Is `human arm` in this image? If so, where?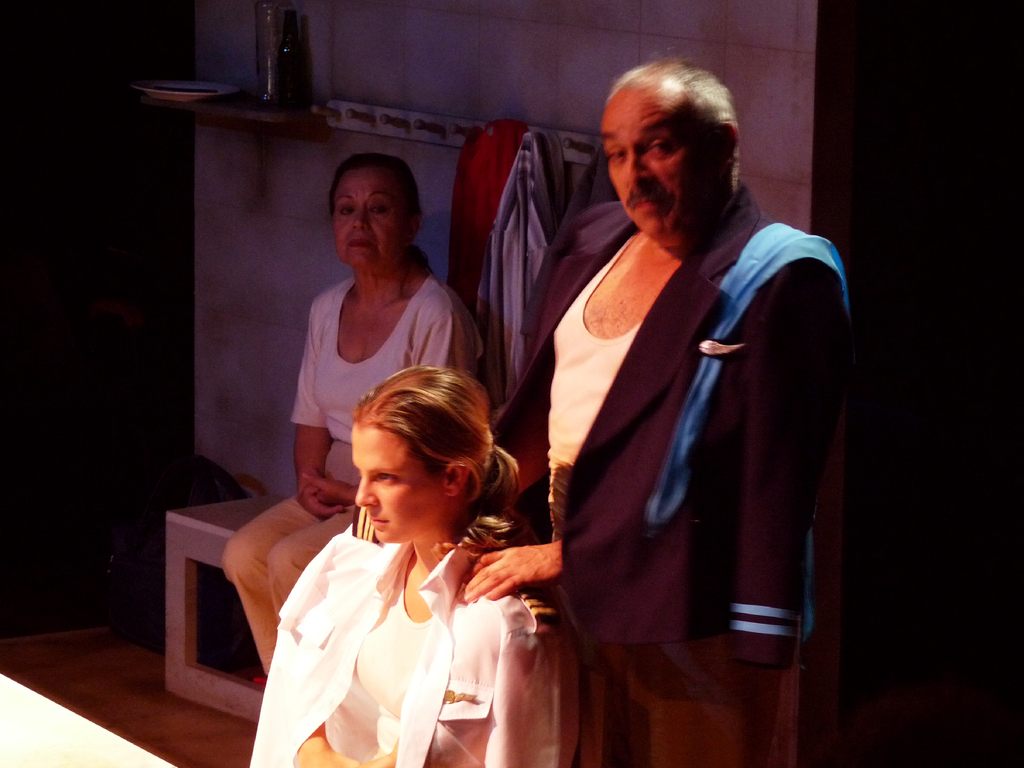
Yes, at select_region(292, 726, 362, 767).
